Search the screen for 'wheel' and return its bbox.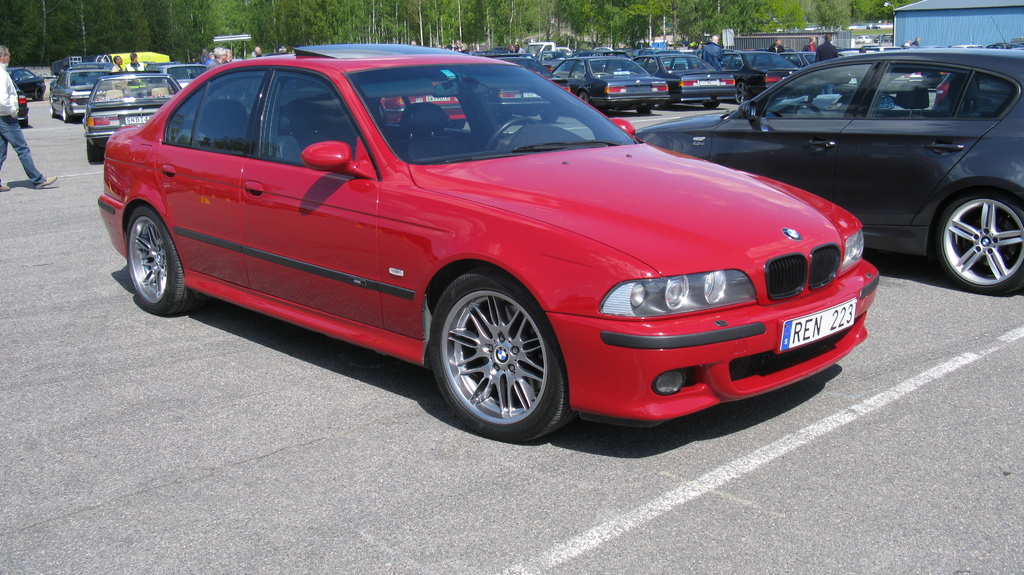
Found: 572, 90, 589, 105.
